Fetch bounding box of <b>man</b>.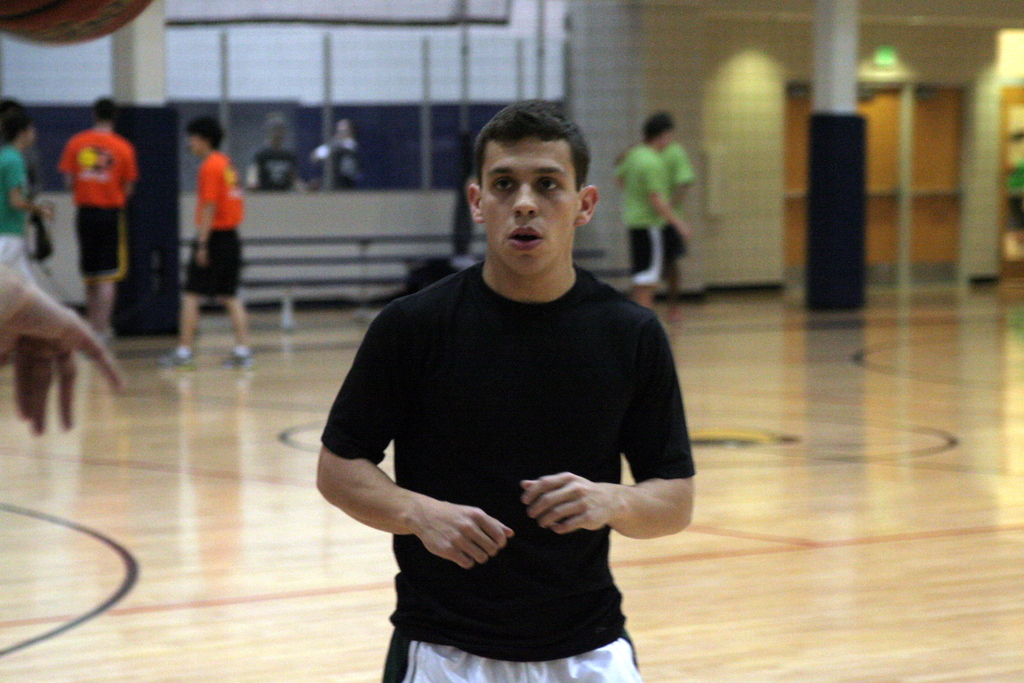
Bbox: 0 95 39 283.
